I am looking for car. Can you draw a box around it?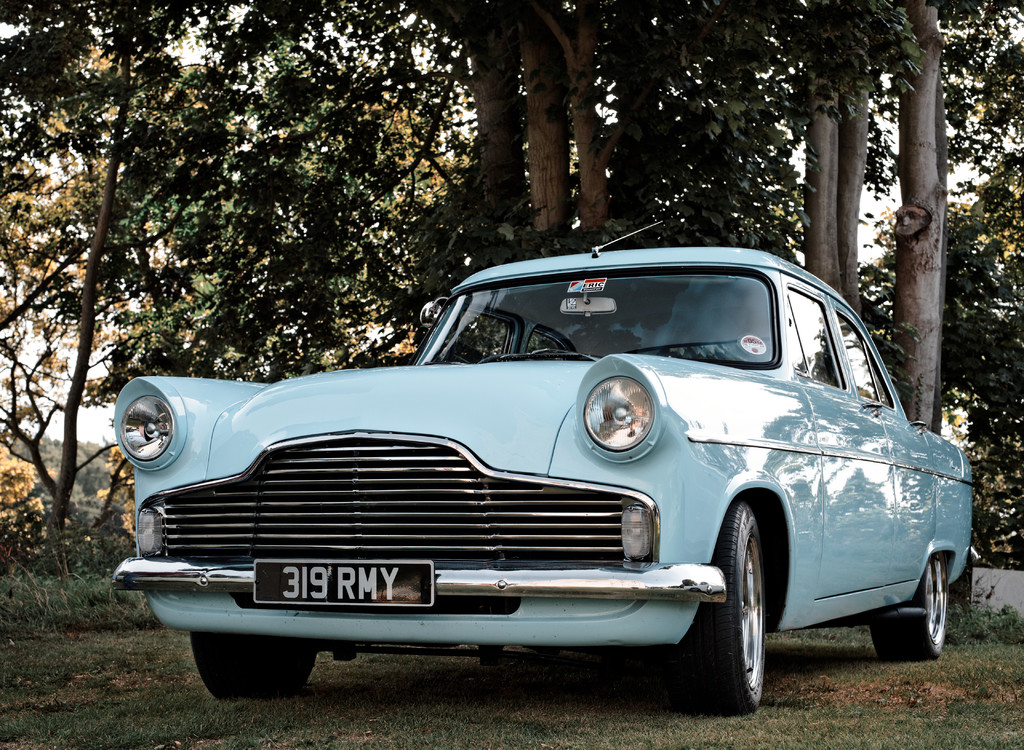
Sure, the bounding box is <box>113,218,974,721</box>.
